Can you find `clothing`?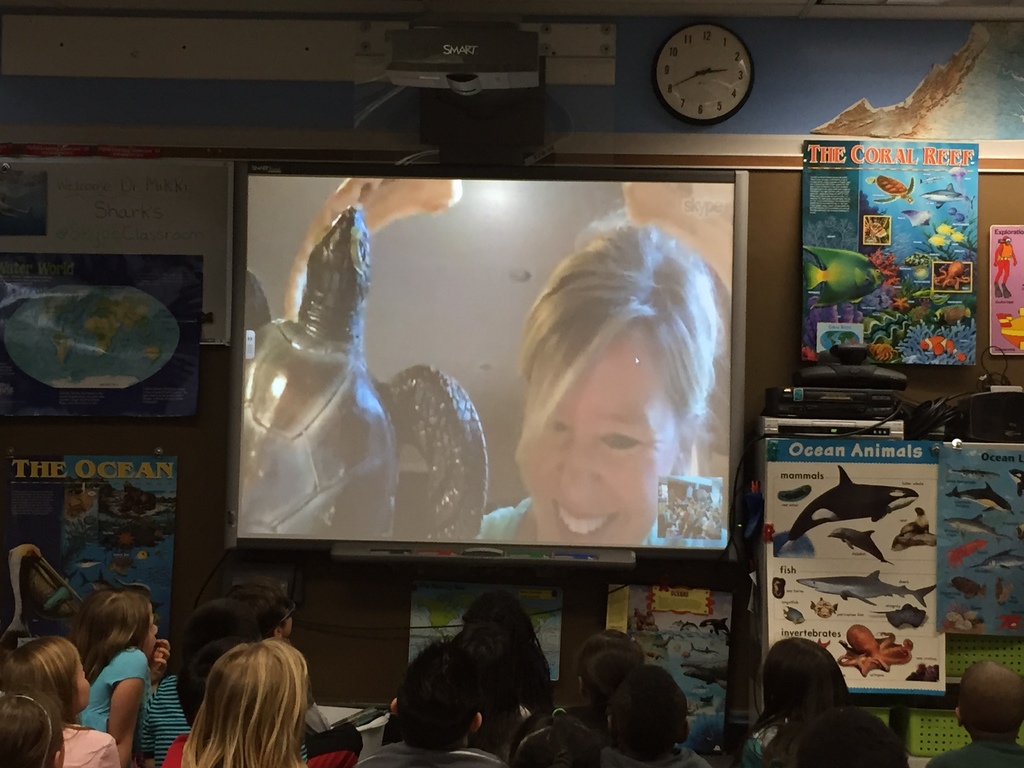
Yes, bounding box: <region>356, 737, 501, 767</region>.
